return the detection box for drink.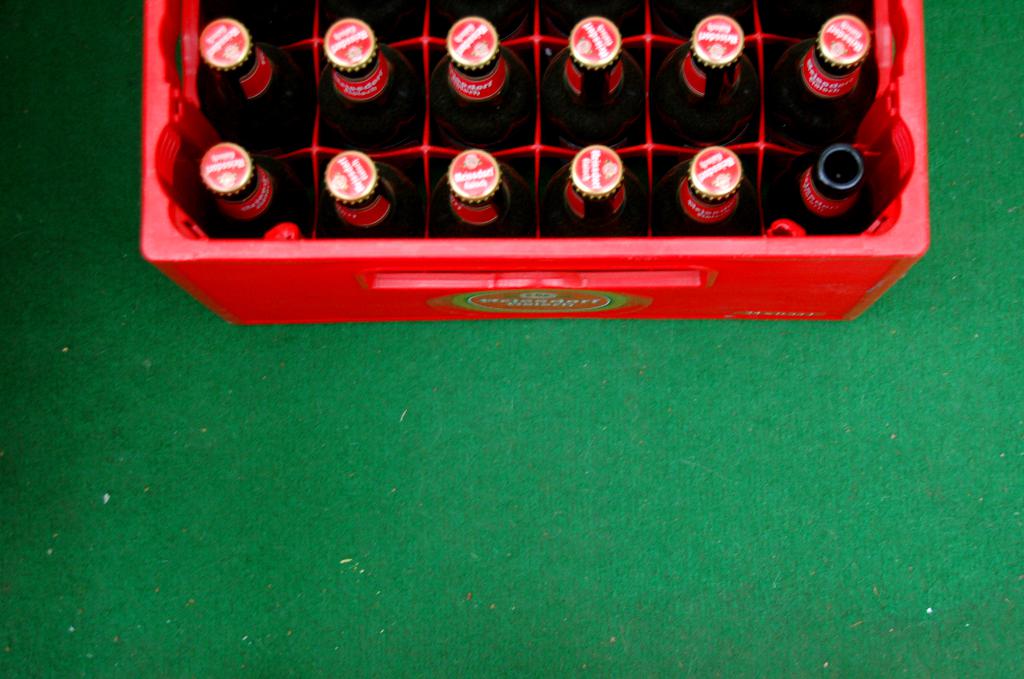
box=[319, 147, 422, 229].
